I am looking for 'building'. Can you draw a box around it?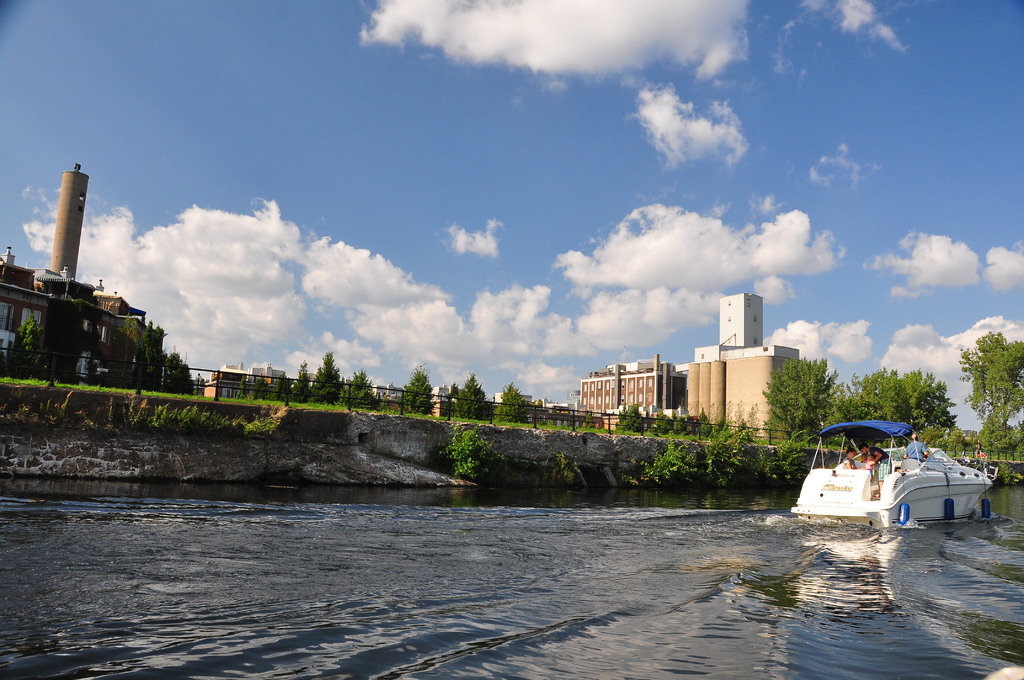
Sure, the bounding box is (0, 165, 166, 386).
